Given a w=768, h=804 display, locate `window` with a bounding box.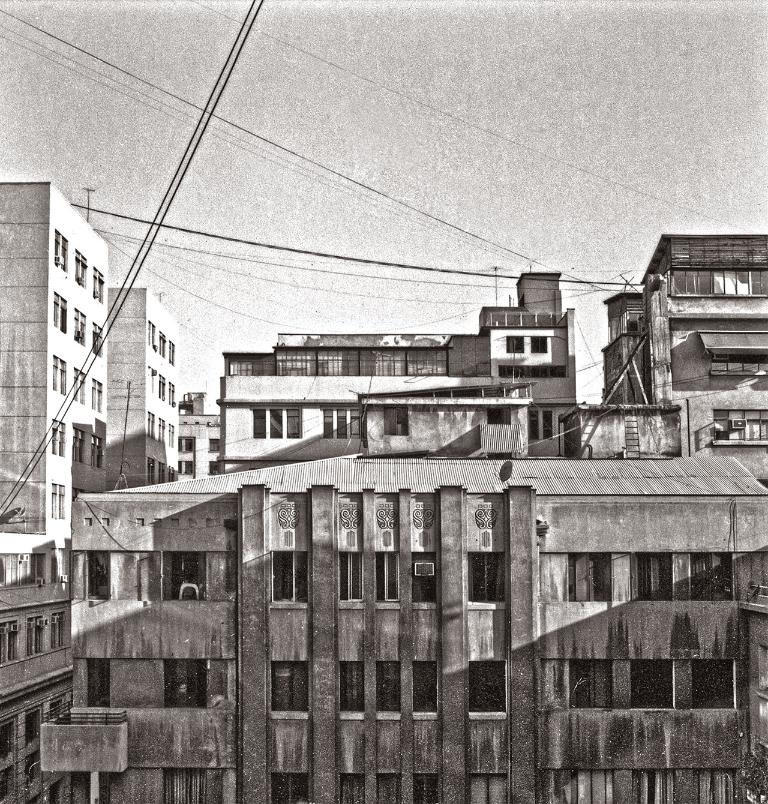
Located: 55/229/70/276.
